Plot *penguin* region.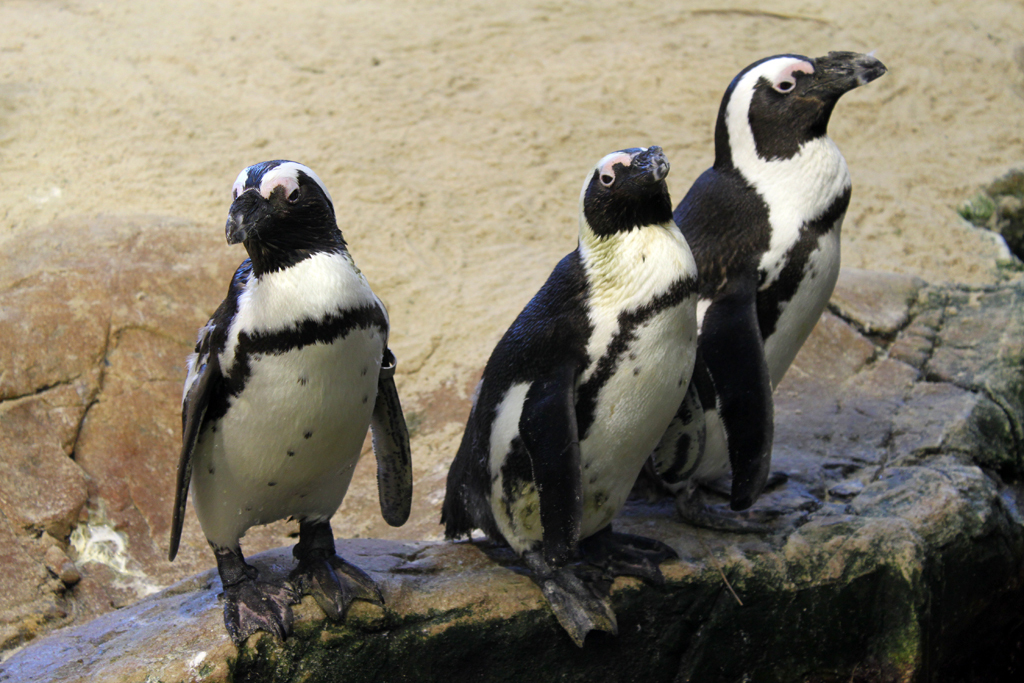
Plotted at Rect(439, 138, 709, 646).
